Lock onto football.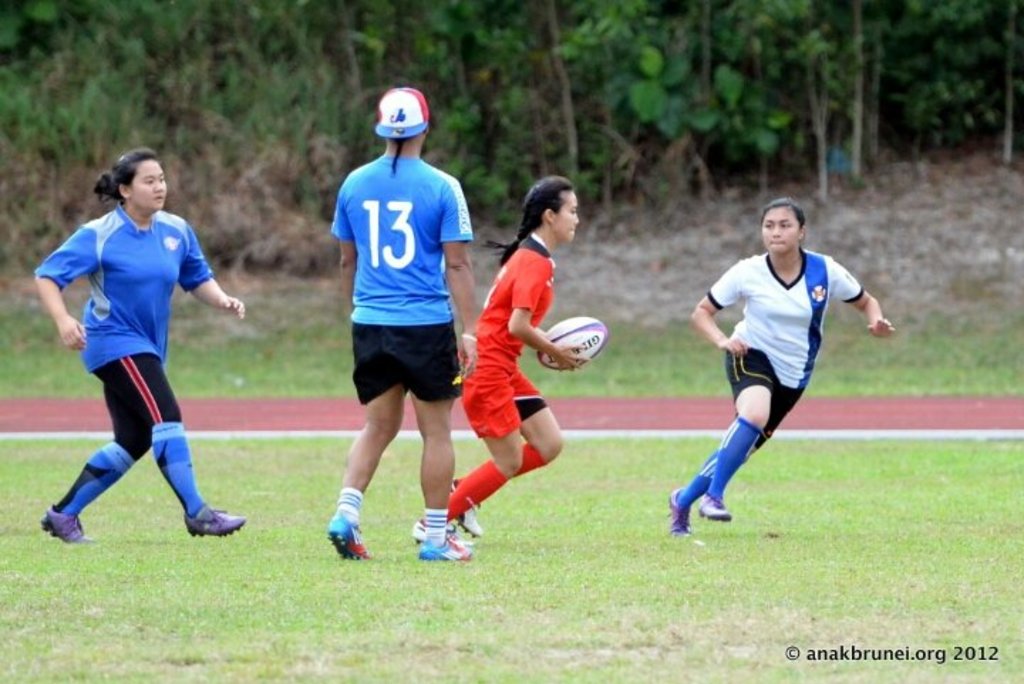
Locked: (left=530, top=314, right=606, bottom=368).
